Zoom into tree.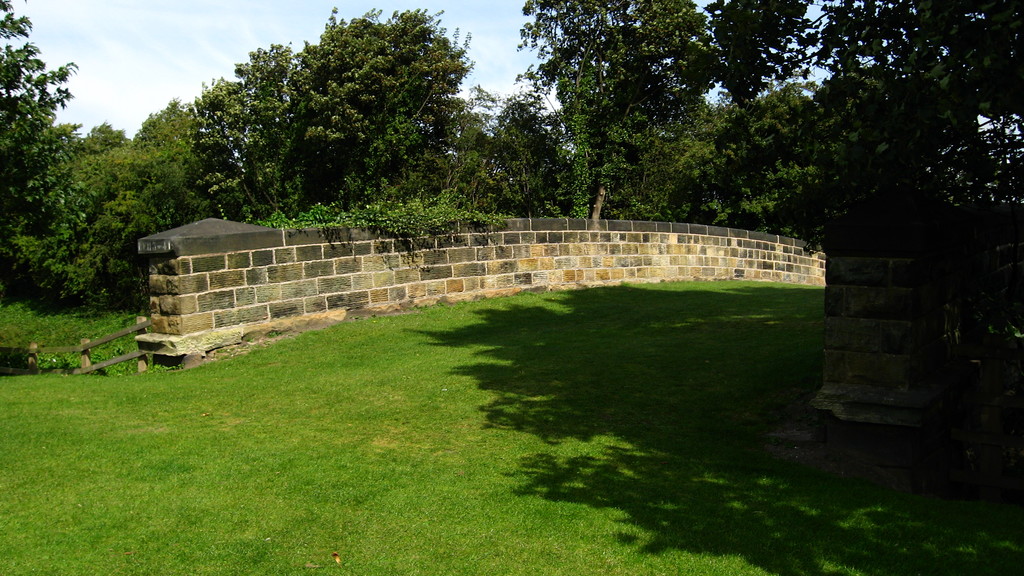
Zoom target: l=6, t=0, r=131, b=356.
